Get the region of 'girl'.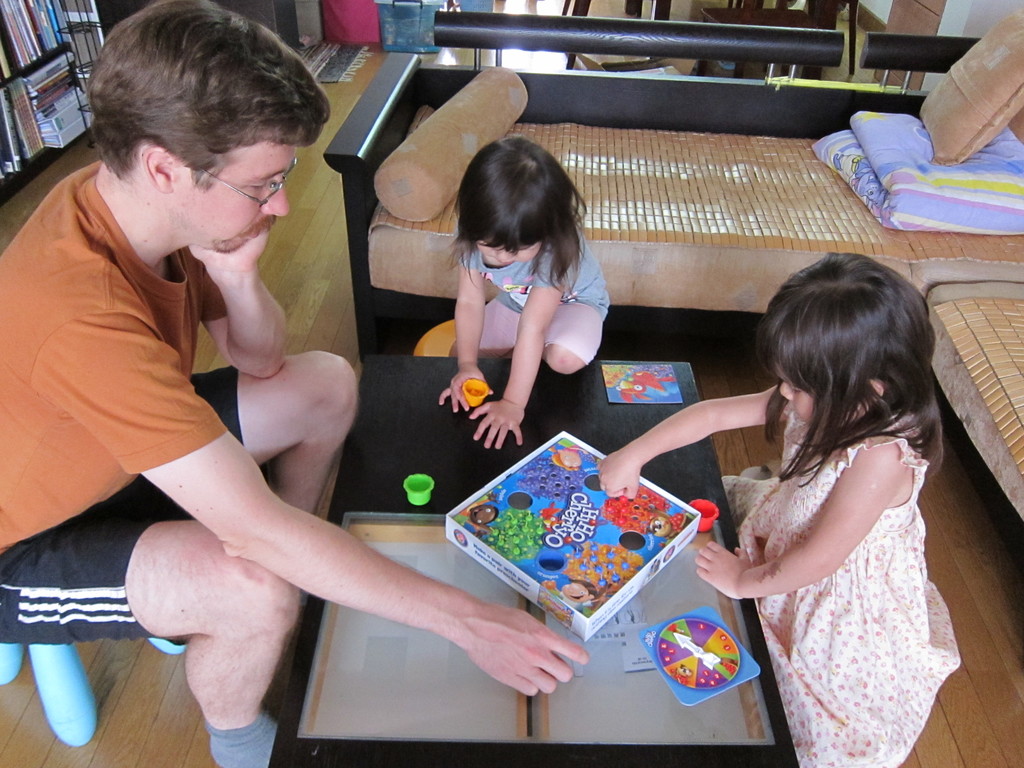
437/136/613/447.
